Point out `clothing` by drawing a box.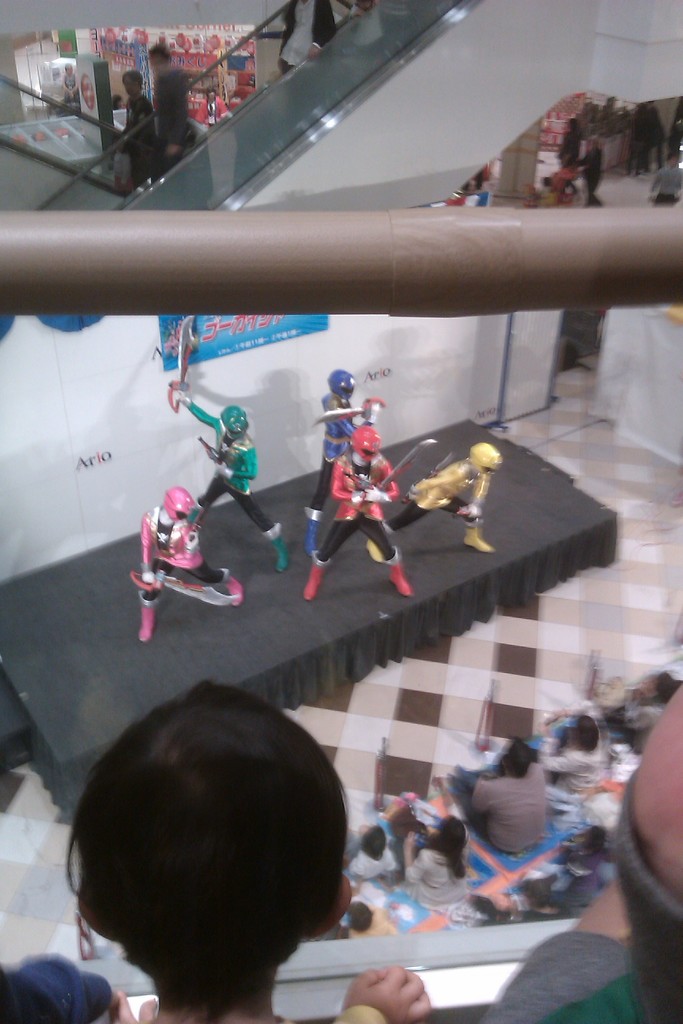
region(157, 65, 188, 175).
